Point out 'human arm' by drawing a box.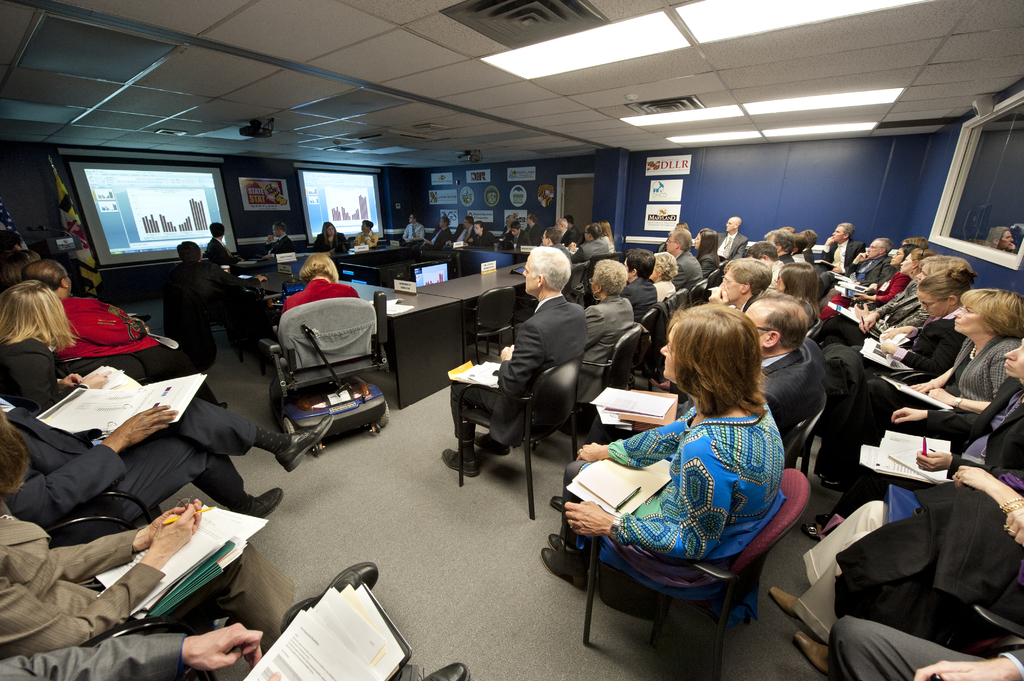
region(56, 372, 83, 393).
